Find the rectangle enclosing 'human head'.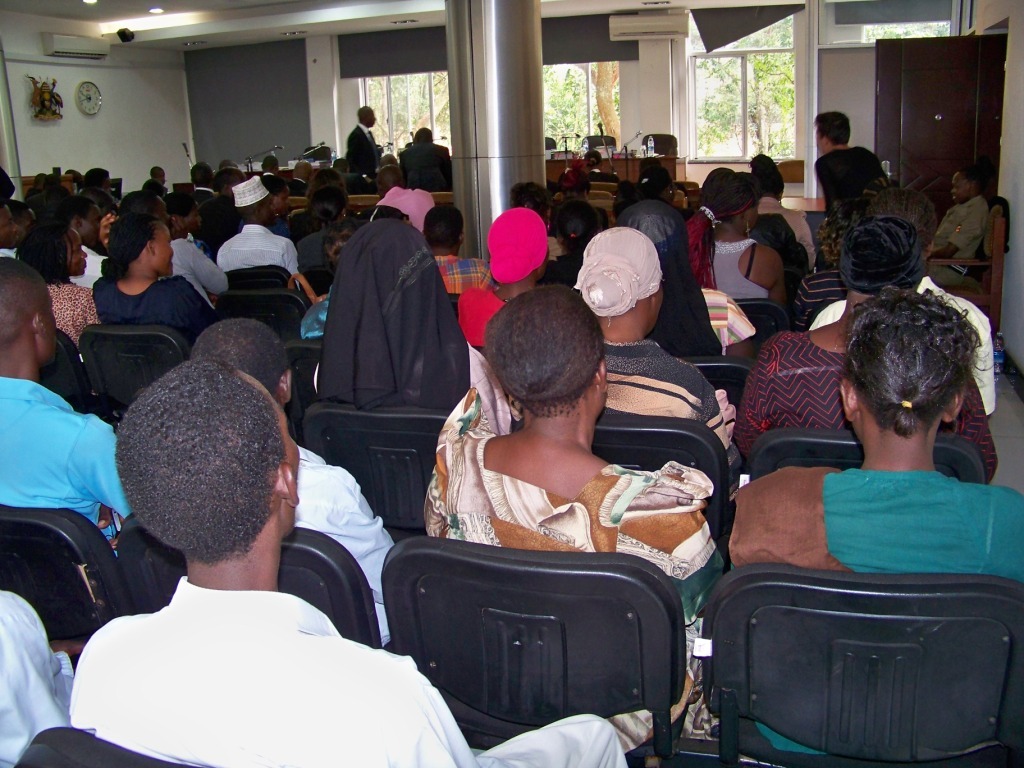
[74, 192, 103, 247].
